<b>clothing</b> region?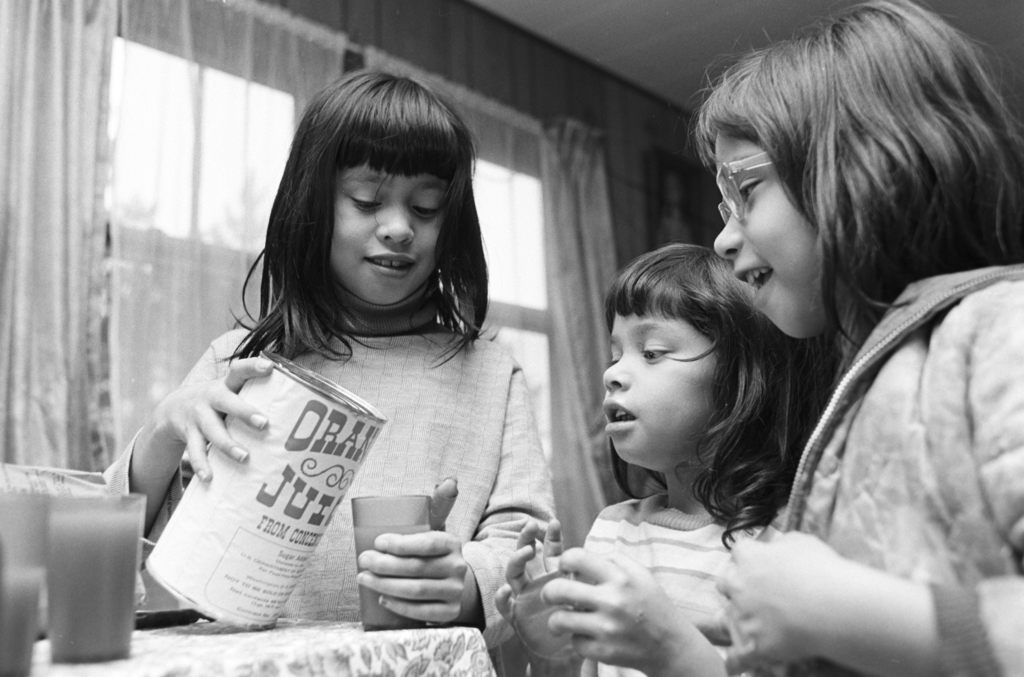
box=[86, 274, 548, 656]
